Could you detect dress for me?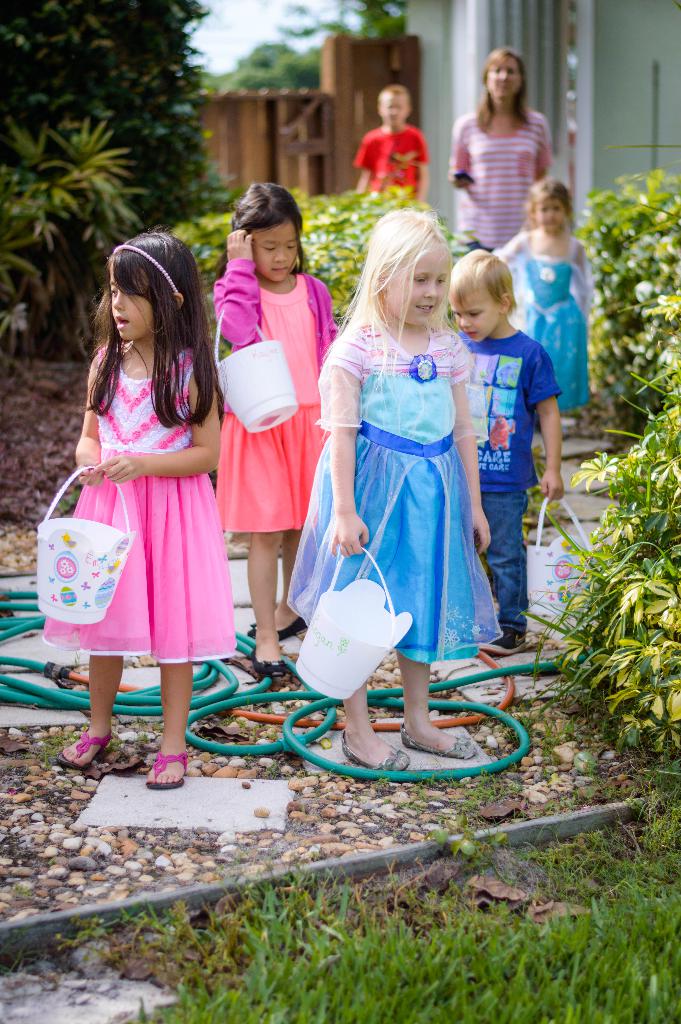
Detection result: locate(215, 272, 322, 533).
